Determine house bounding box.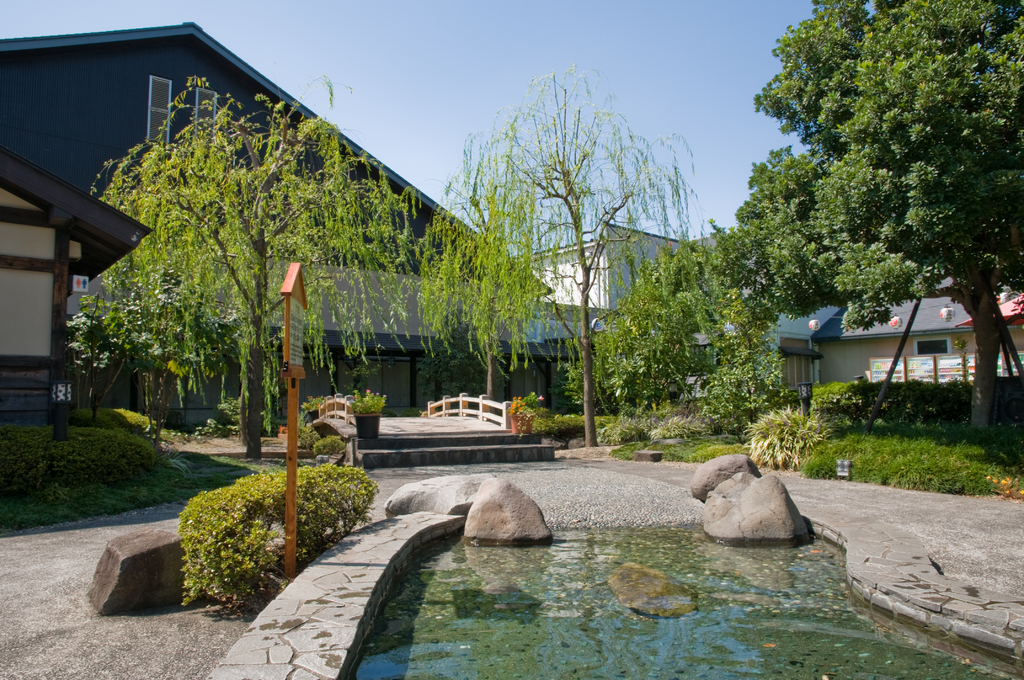
Determined: [left=505, top=214, right=854, bottom=428].
